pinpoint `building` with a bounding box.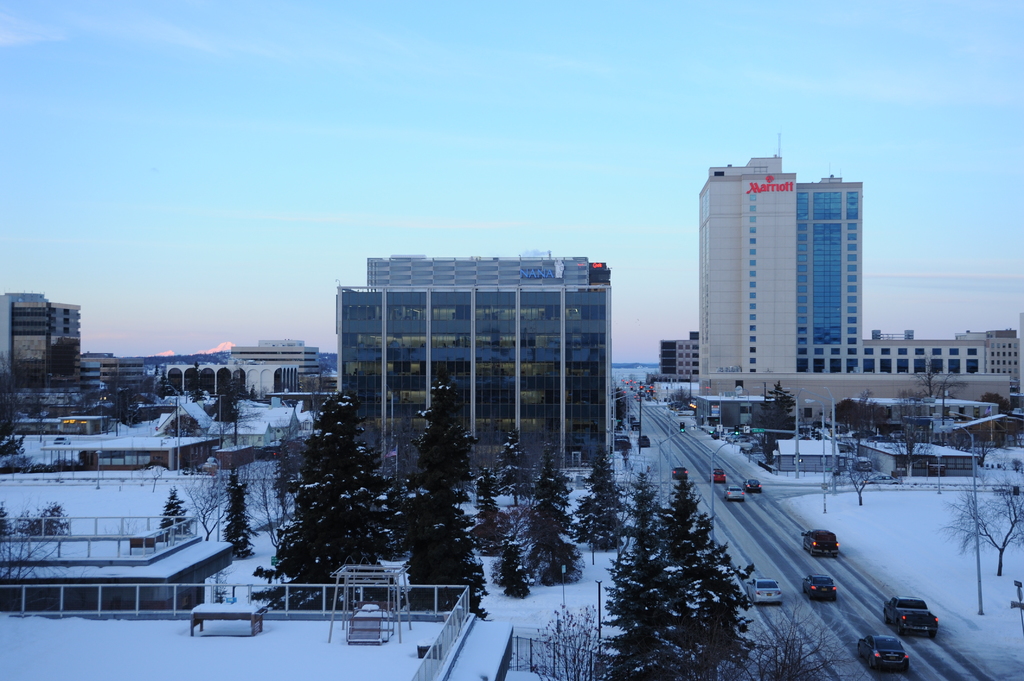
(655,330,696,377).
